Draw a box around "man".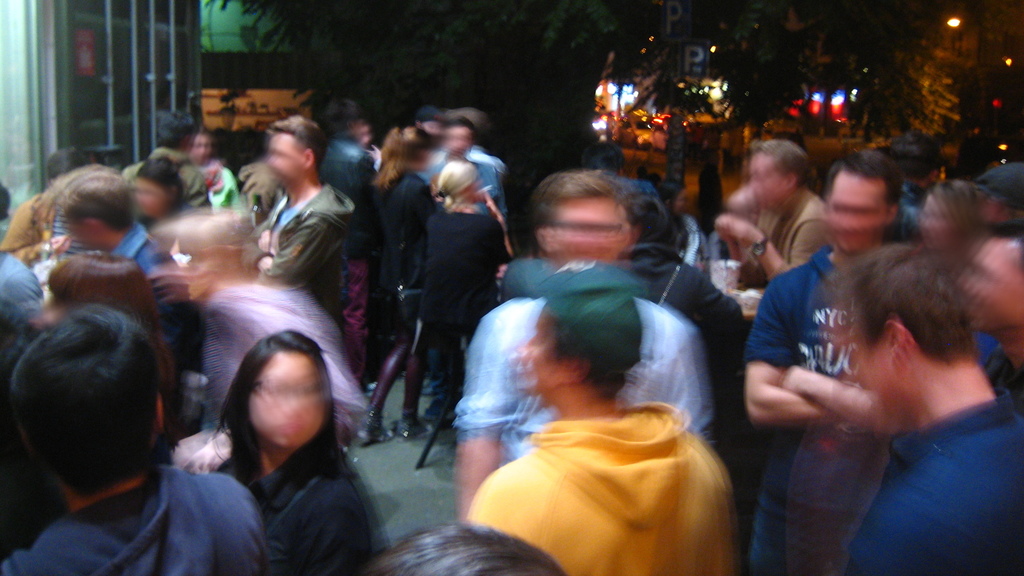
x1=824 y1=243 x2=1023 y2=575.
